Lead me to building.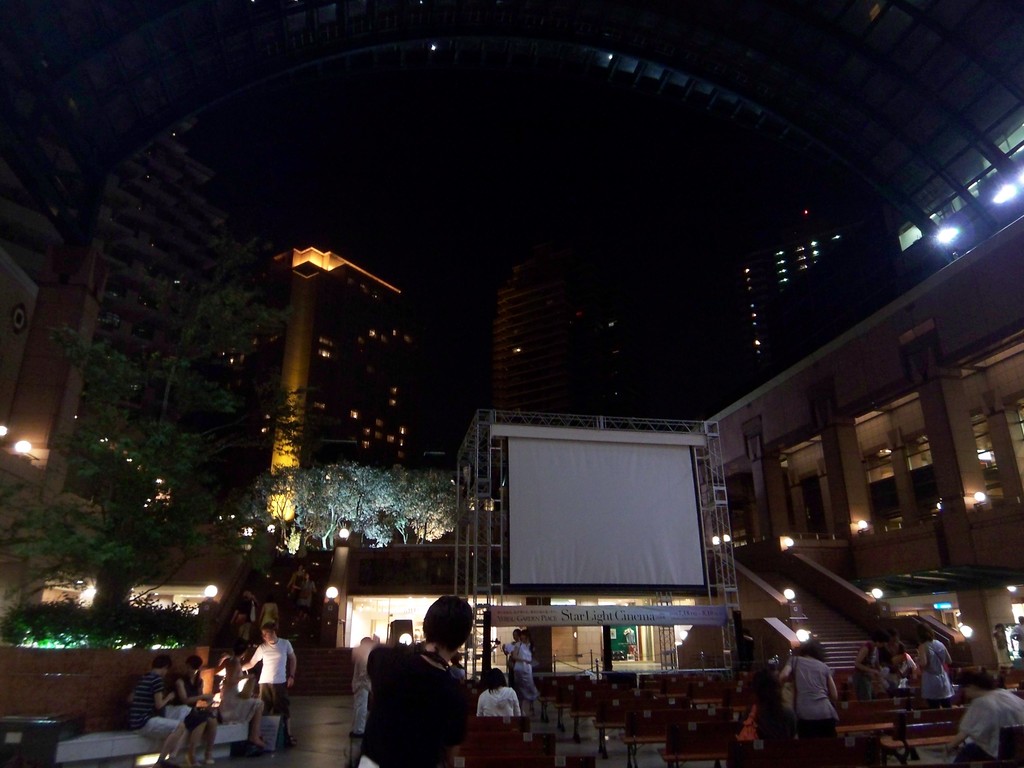
Lead to detection(492, 240, 605, 422).
